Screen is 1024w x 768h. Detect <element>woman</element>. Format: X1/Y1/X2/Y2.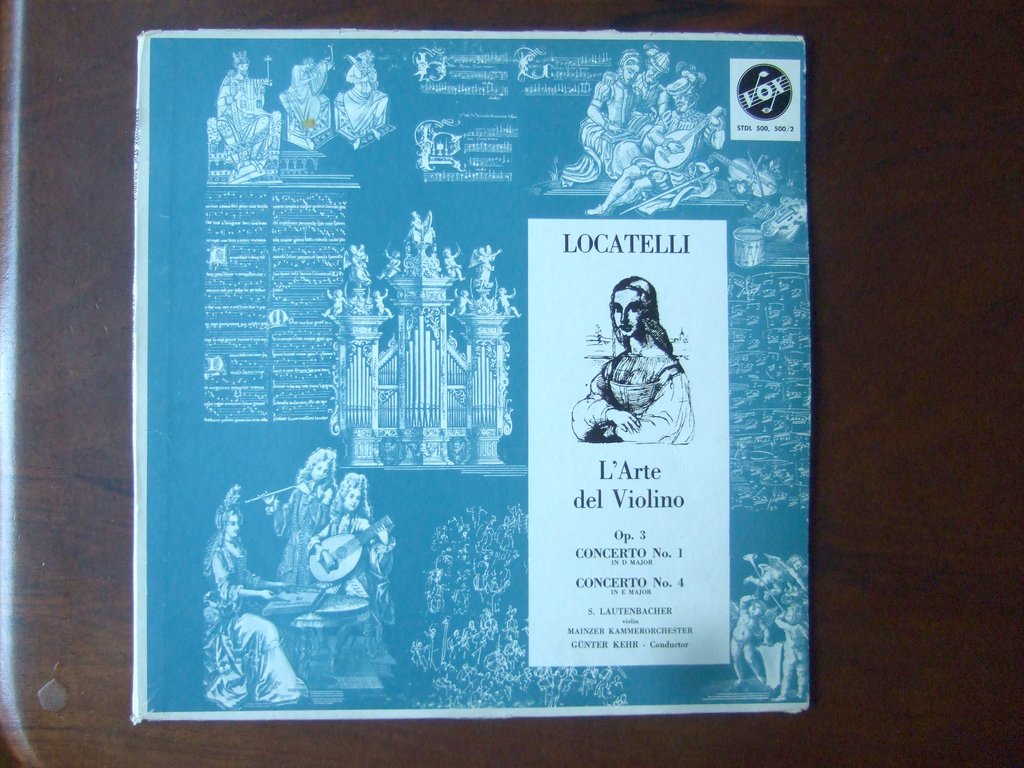
202/488/308/706.
